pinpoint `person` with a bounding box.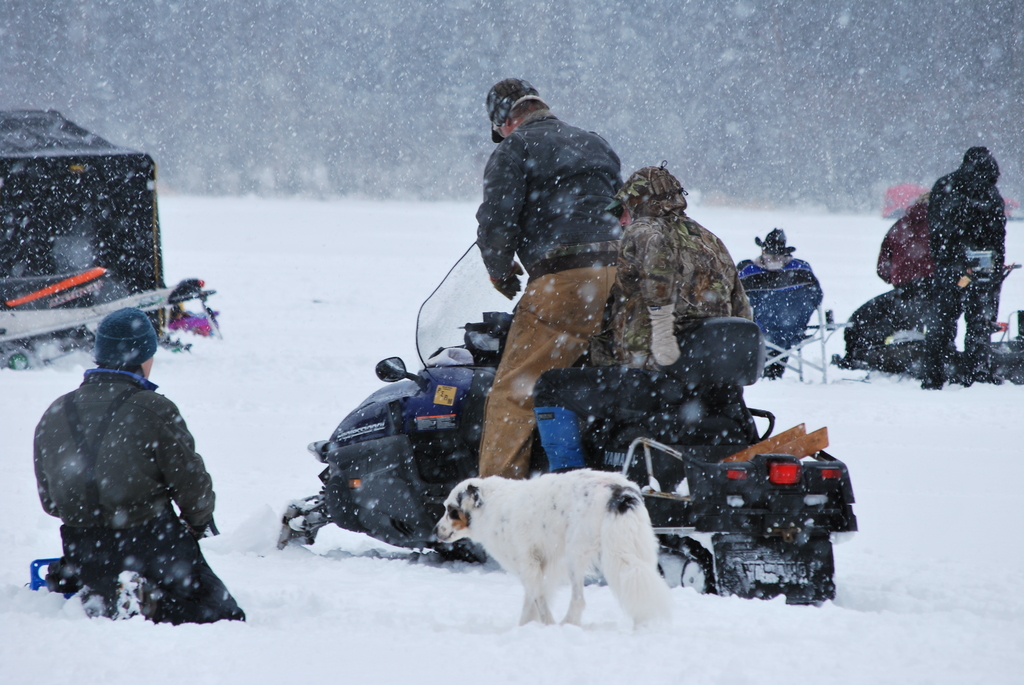
Rect(846, 193, 938, 363).
